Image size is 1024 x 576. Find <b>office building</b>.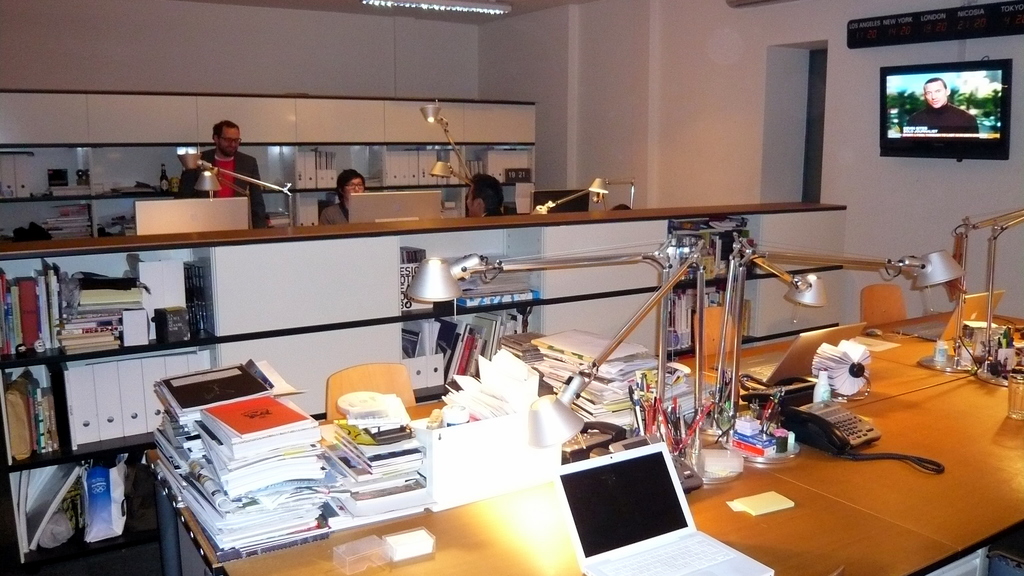
l=29, t=78, r=997, b=575.
